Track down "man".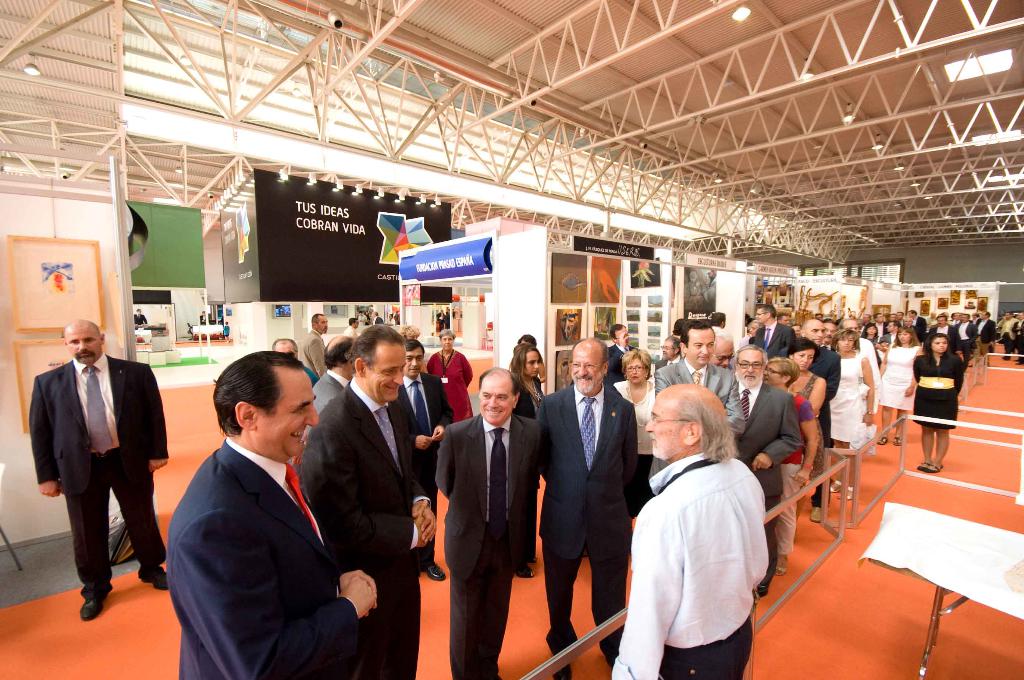
Tracked to bbox=[751, 304, 794, 355].
